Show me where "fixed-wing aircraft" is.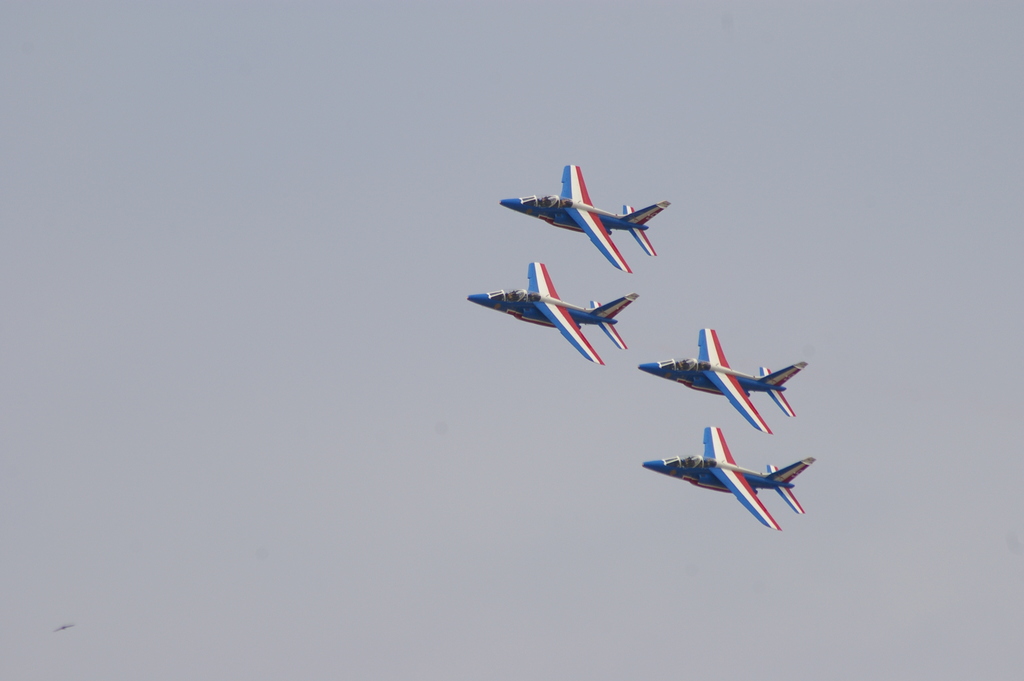
"fixed-wing aircraft" is at x1=459 y1=261 x2=644 y2=366.
